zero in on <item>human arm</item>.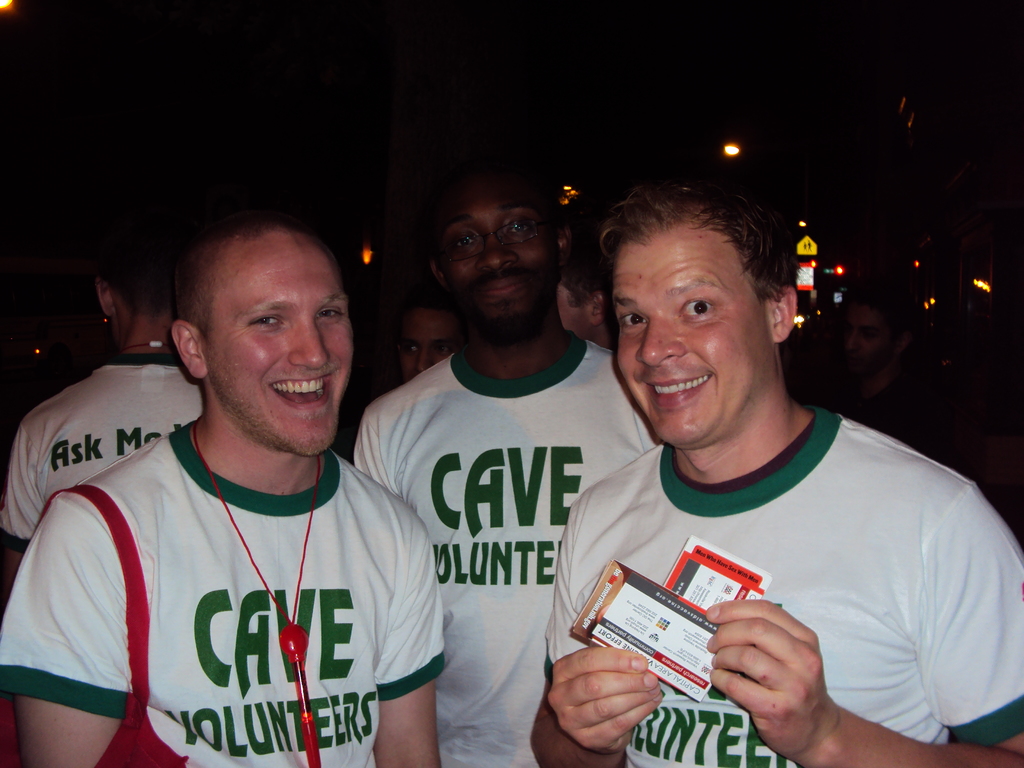
Zeroed in: (1,404,45,591).
